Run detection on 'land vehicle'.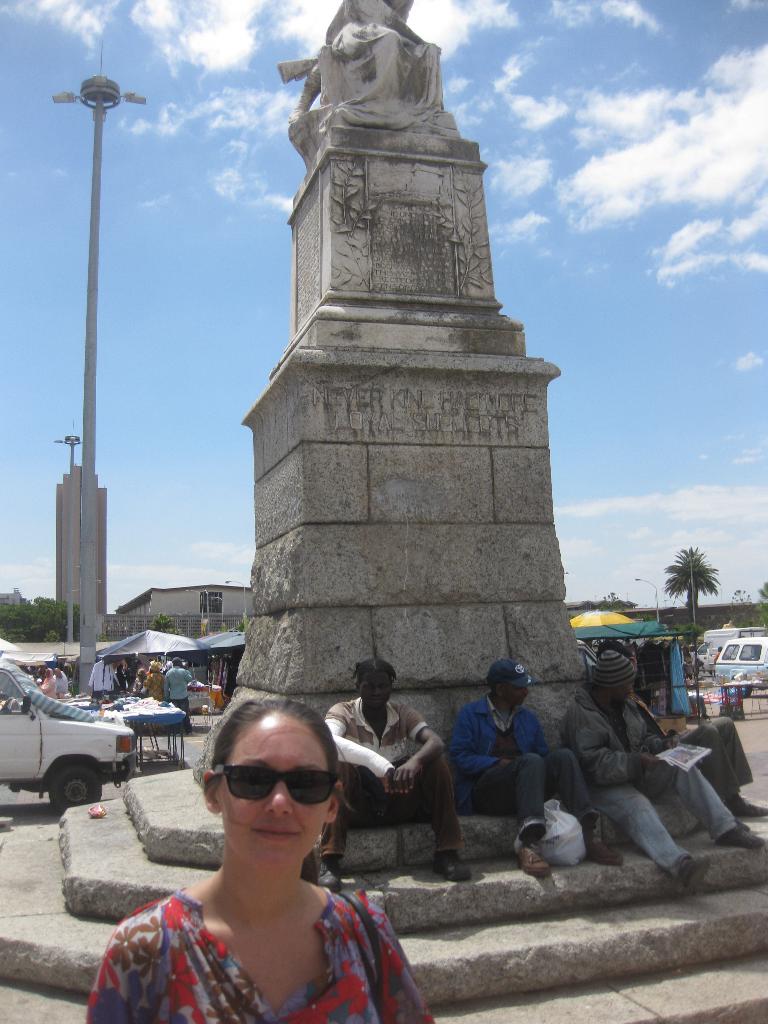
Result: pyautogui.locateOnScreen(699, 625, 760, 669).
